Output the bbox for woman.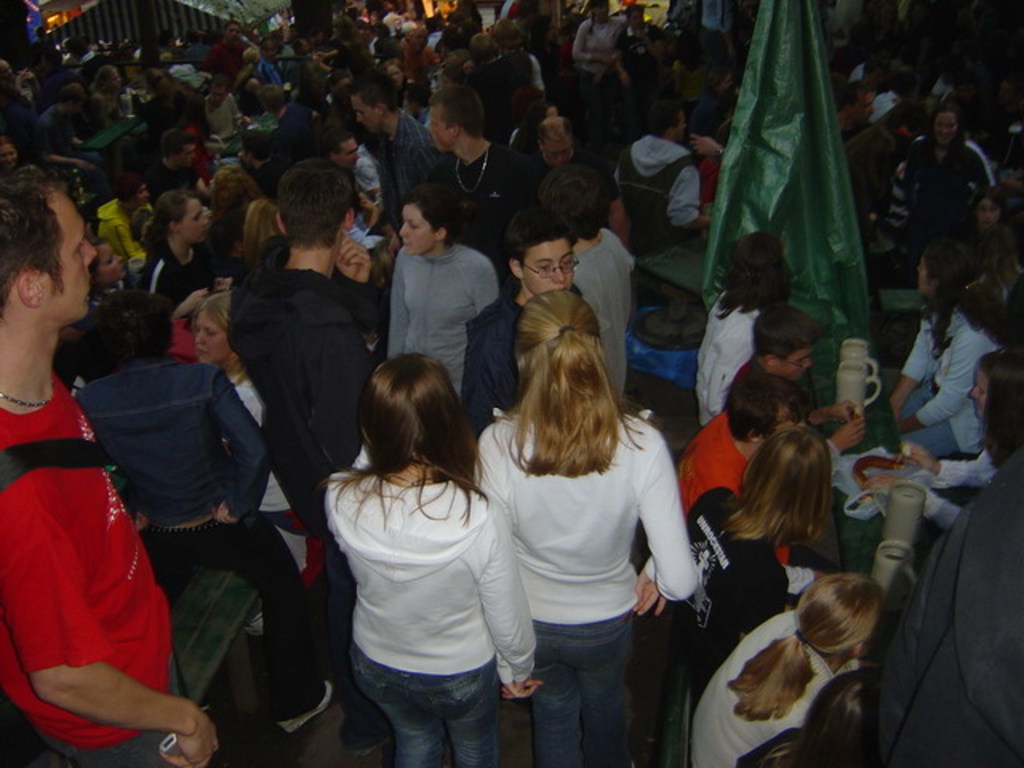
571/0/624/123.
